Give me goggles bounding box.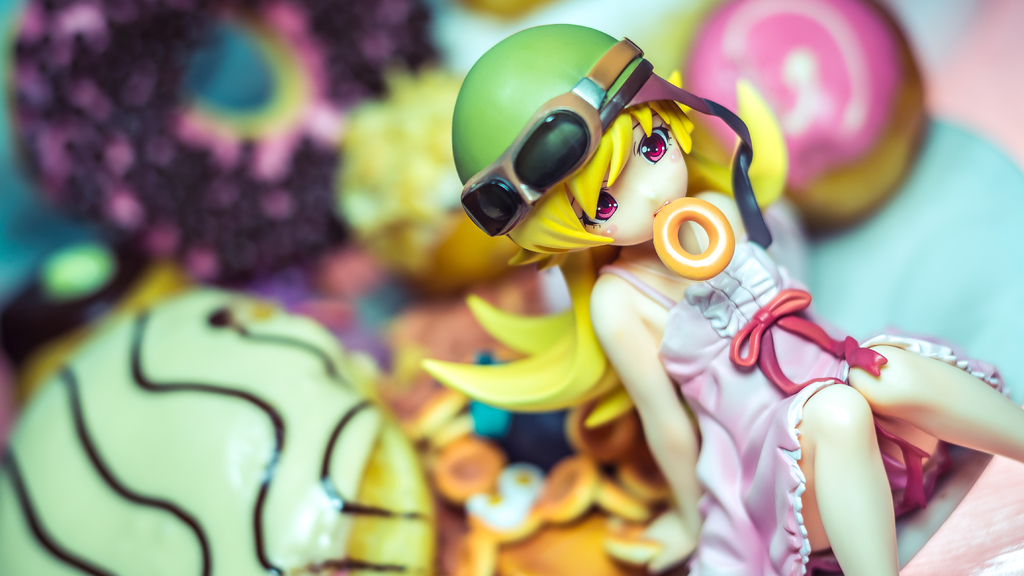
rect(461, 39, 644, 241).
